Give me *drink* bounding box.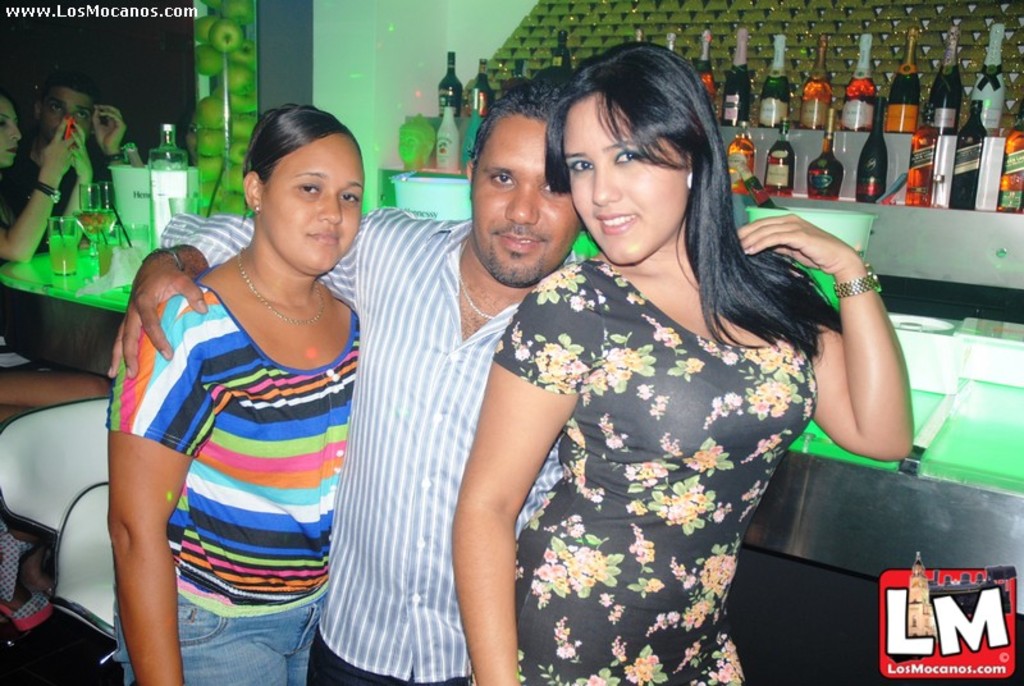
box=[553, 29, 571, 65].
